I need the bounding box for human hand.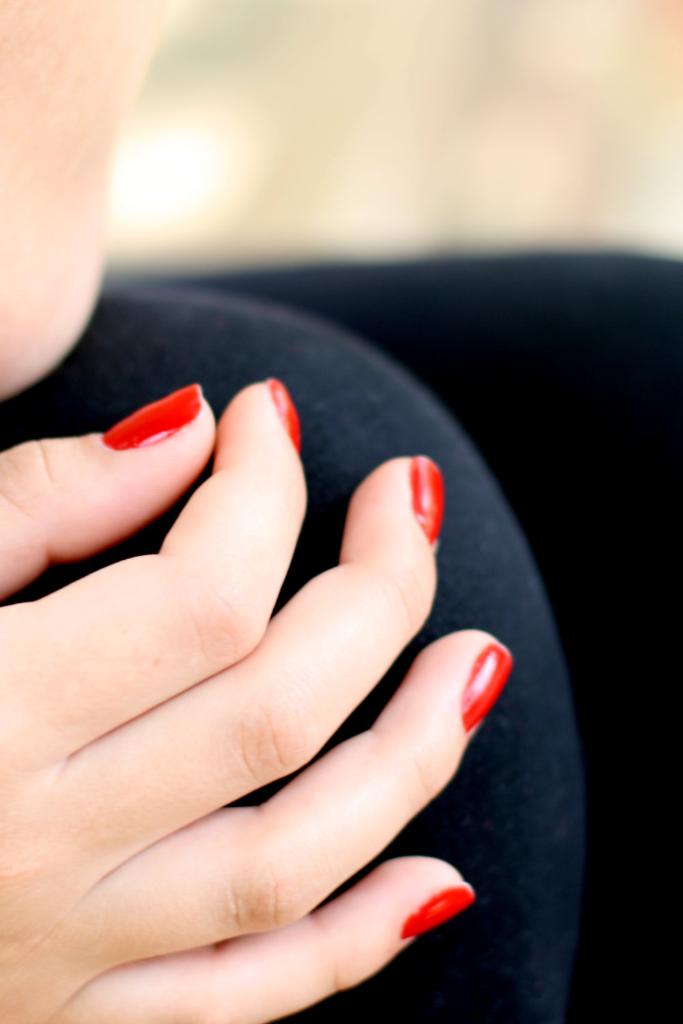
Here it is: {"left": 0, "top": 378, "right": 518, "bottom": 1023}.
